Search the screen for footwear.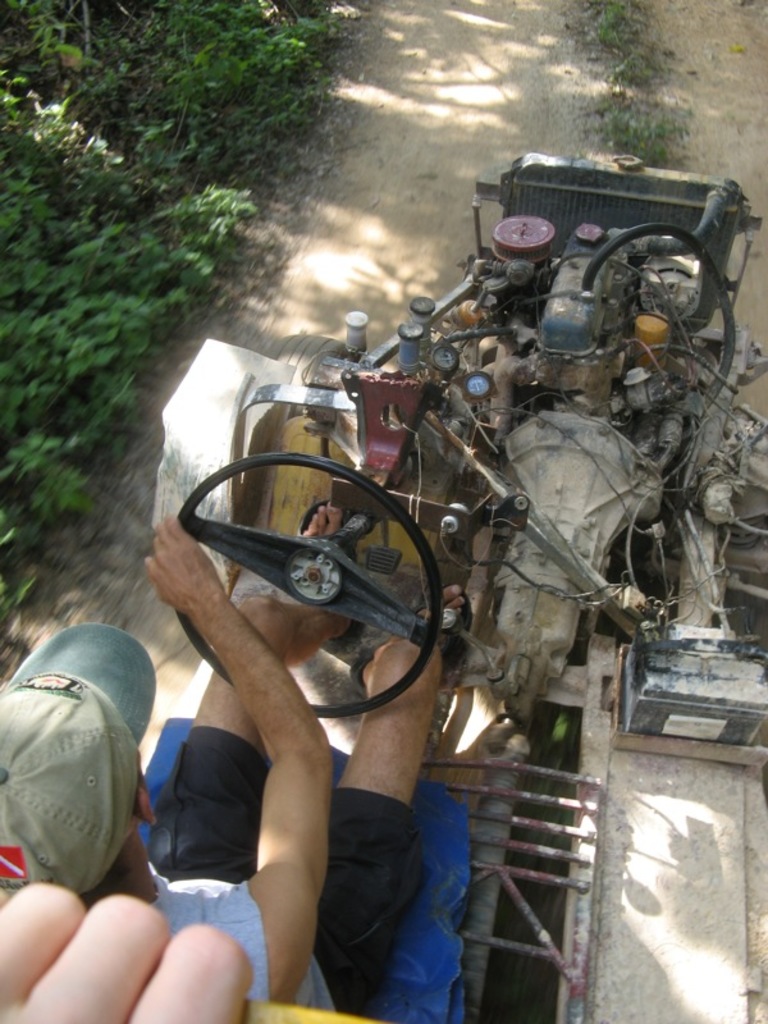
Found at x1=294, y1=495, x2=356, y2=649.
